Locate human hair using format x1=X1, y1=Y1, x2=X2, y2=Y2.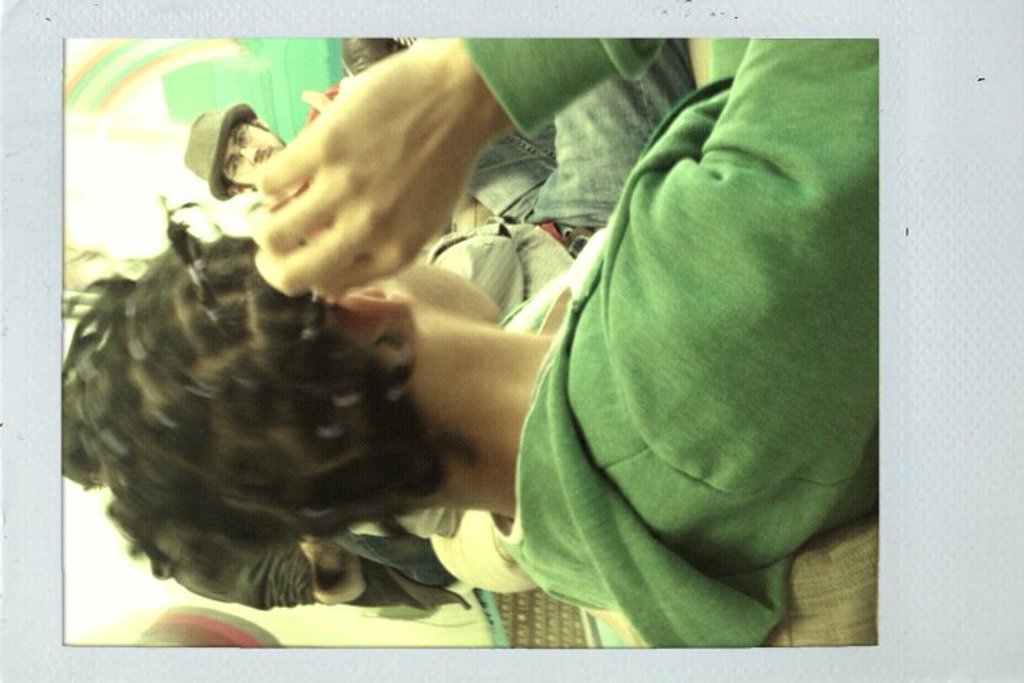
x1=70, y1=164, x2=478, y2=605.
